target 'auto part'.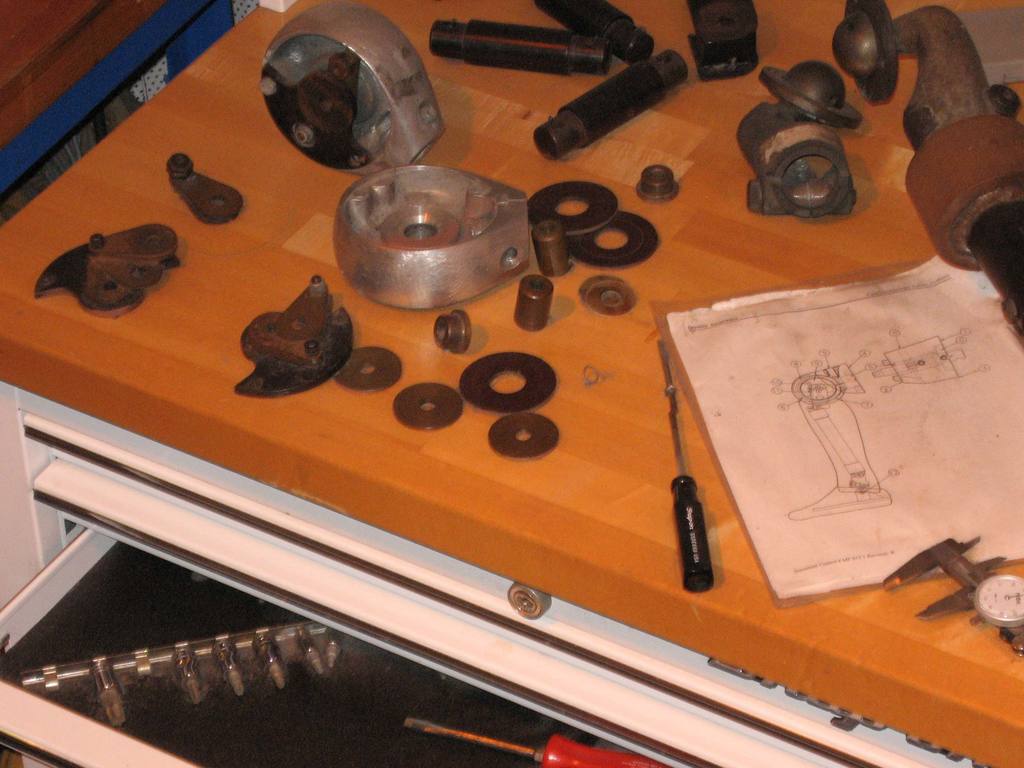
Target region: [527,45,708,167].
